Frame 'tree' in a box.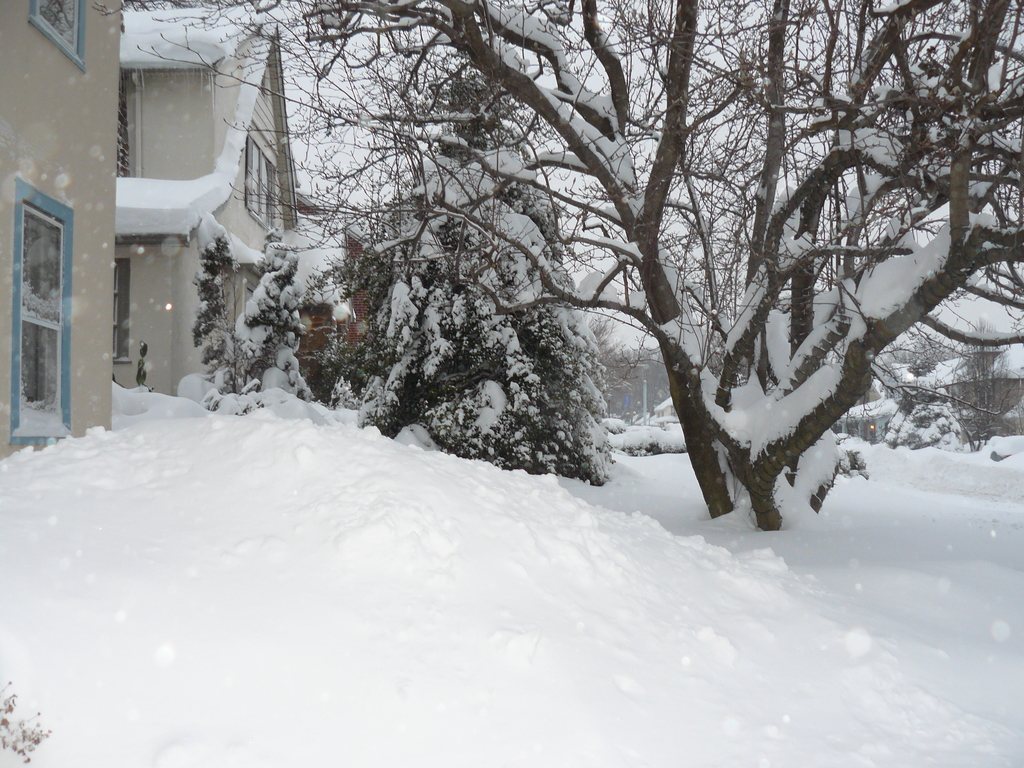
[191,234,240,420].
